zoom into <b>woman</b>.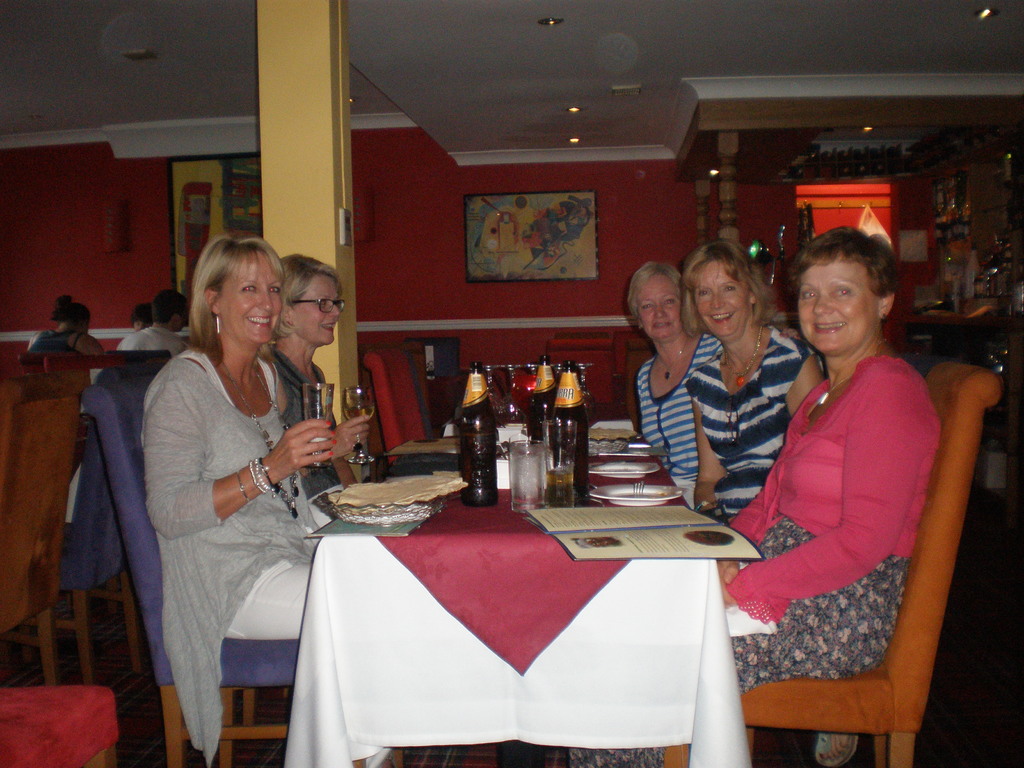
Zoom target: 260:253:371:524.
